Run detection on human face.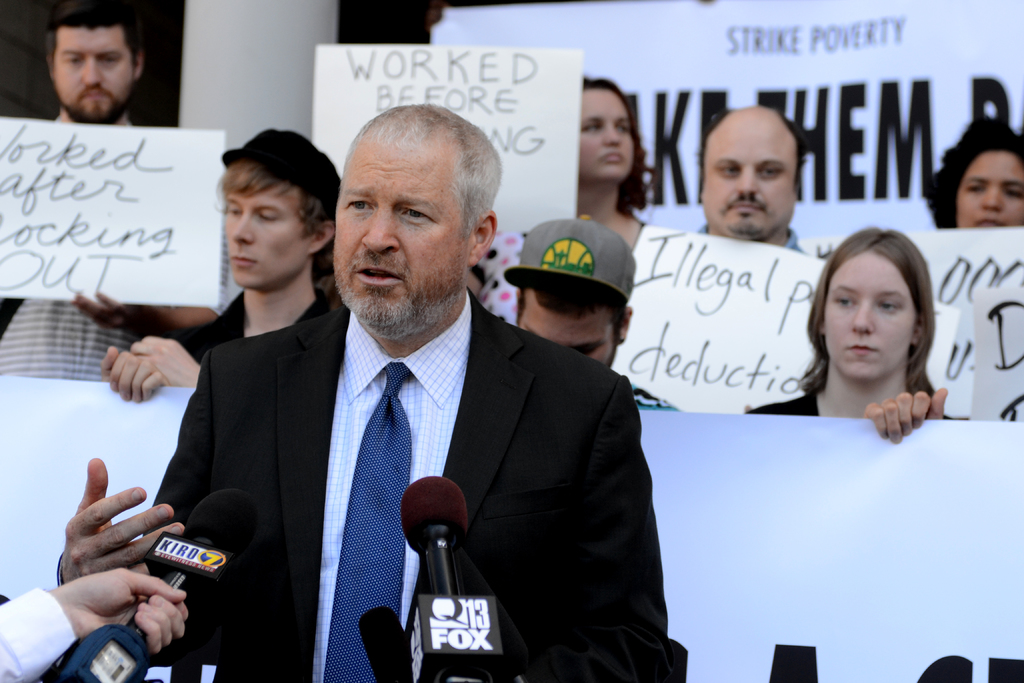
Result: region(577, 86, 635, 185).
